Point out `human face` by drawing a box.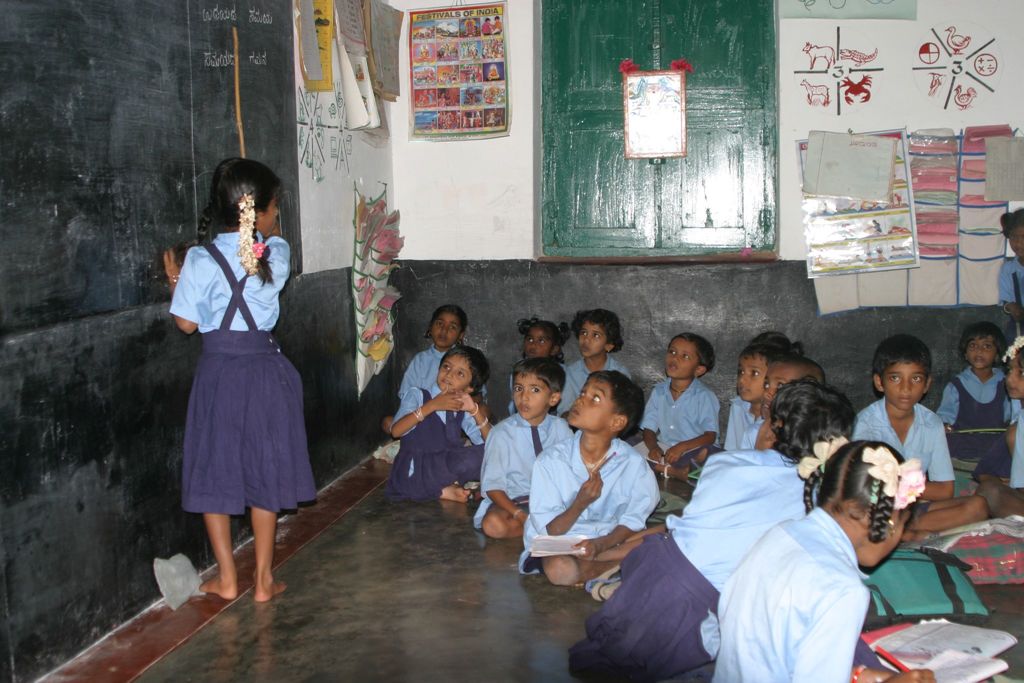
<region>762, 366, 796, 407</region>.
